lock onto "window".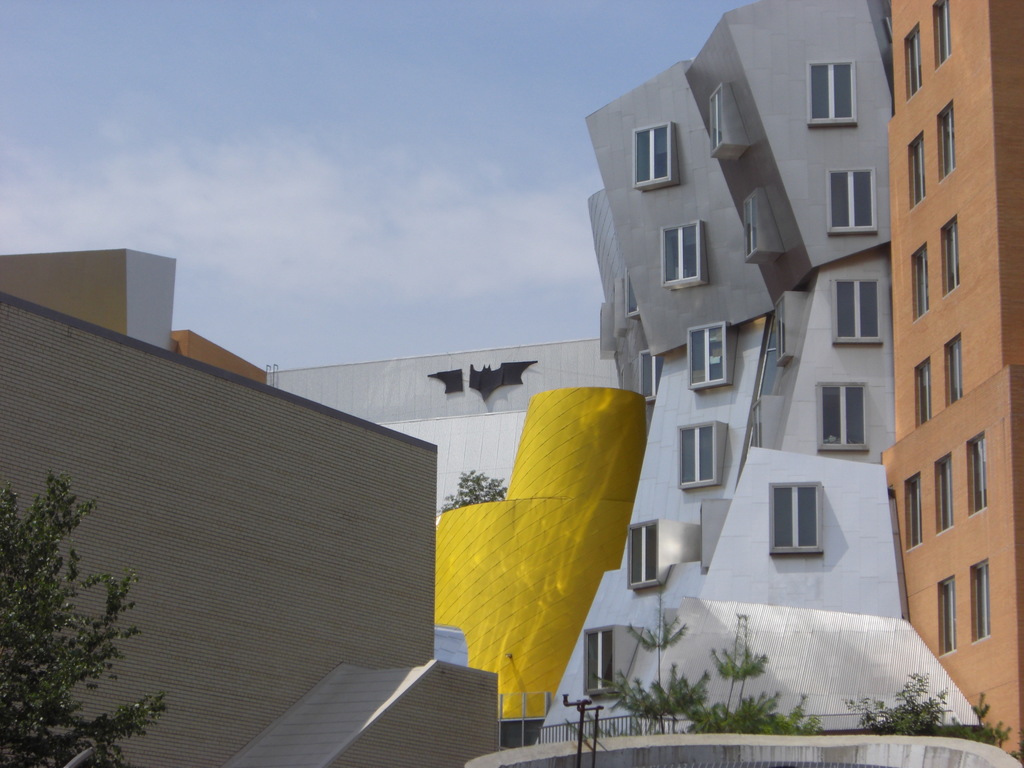
Locked: <box>931,103,961,186</box>.
